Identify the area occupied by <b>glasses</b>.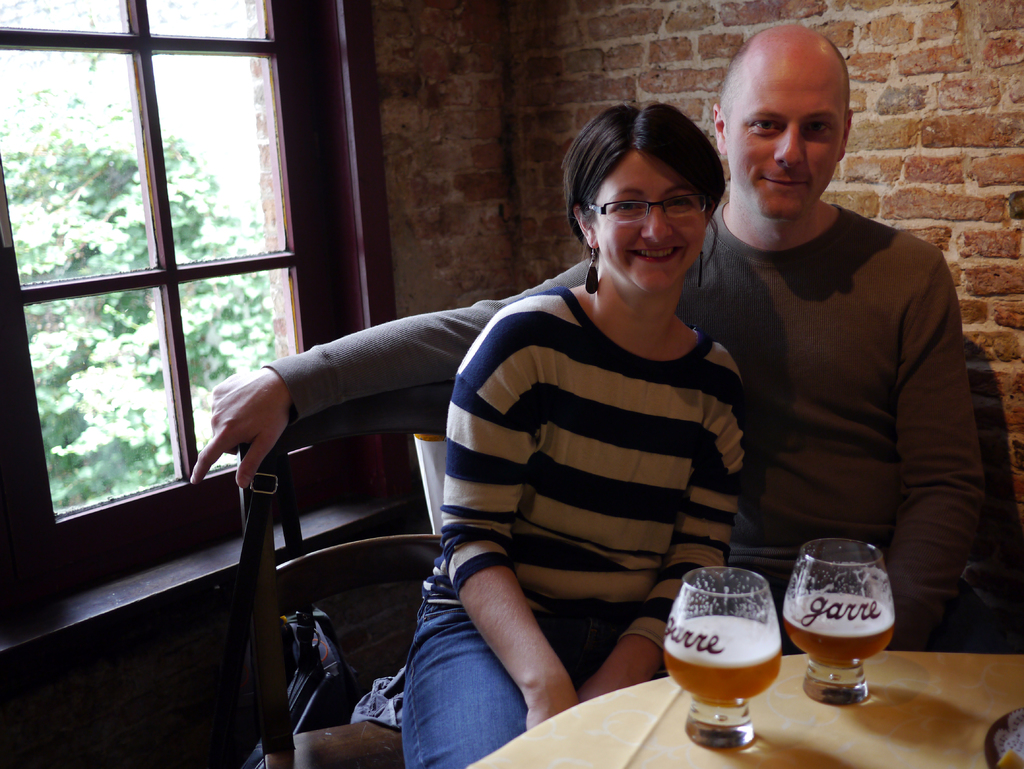
Area: <region>574, 181, 717, 232</region>.
